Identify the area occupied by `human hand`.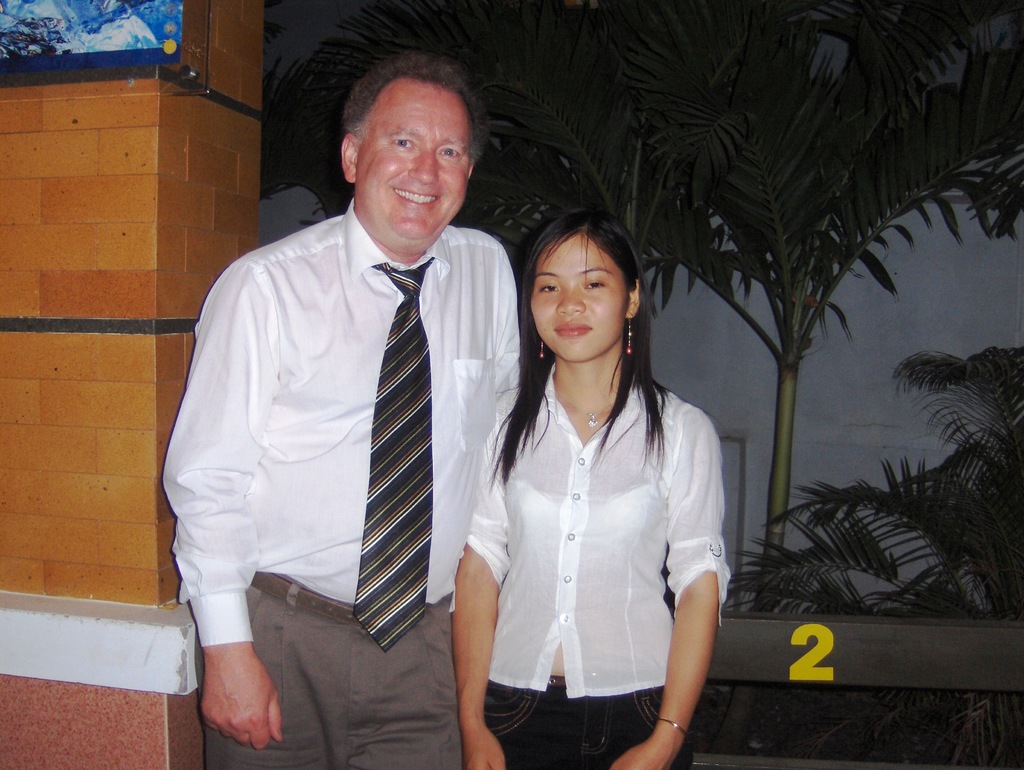
Area: pyautogui.locateOnScreen(607, 741, 676, 769).
